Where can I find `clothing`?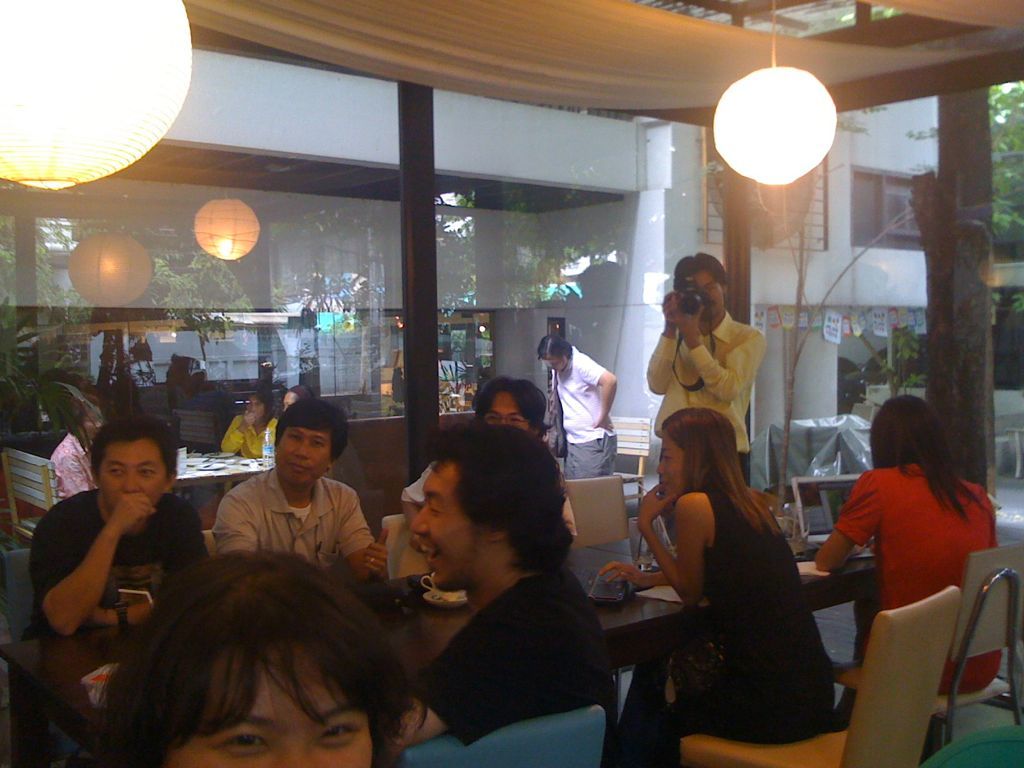
You can find it at [25,486,207,640].
